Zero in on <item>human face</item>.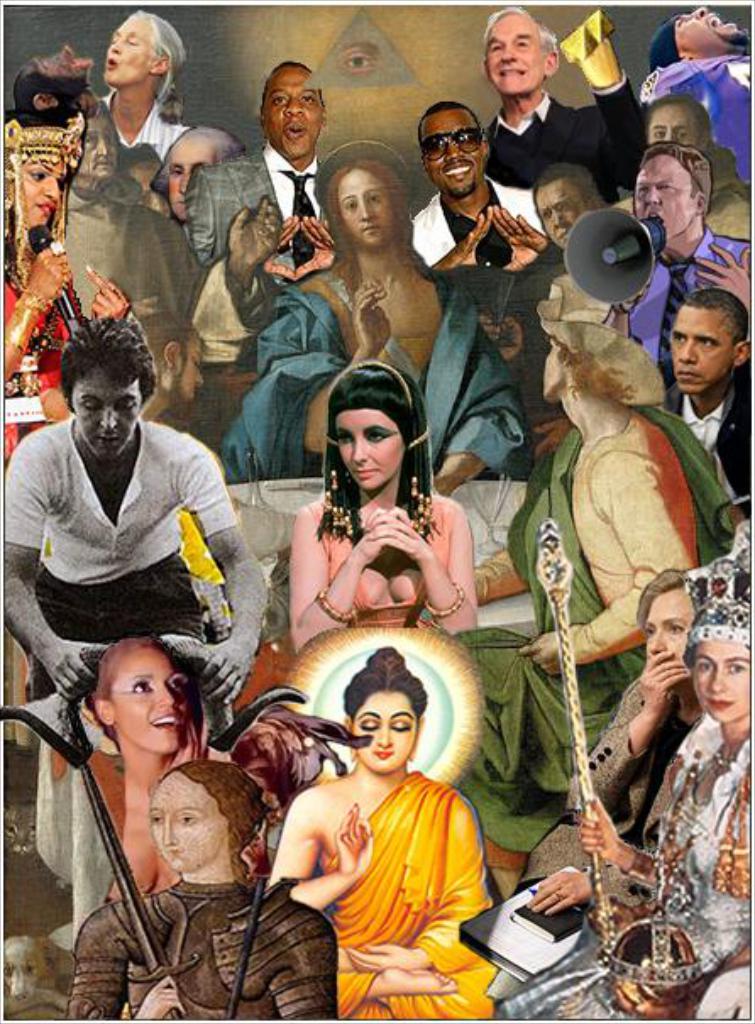
Zeroed in: 86/115/110/171.
